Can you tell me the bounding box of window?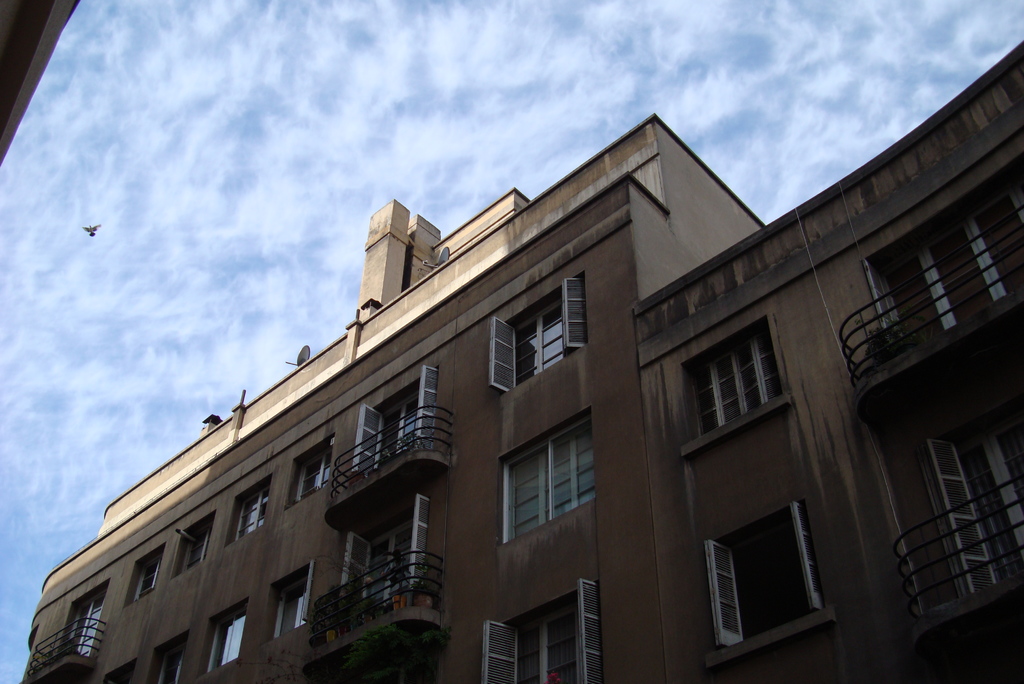
Rect(263, 558, 310, 642).
